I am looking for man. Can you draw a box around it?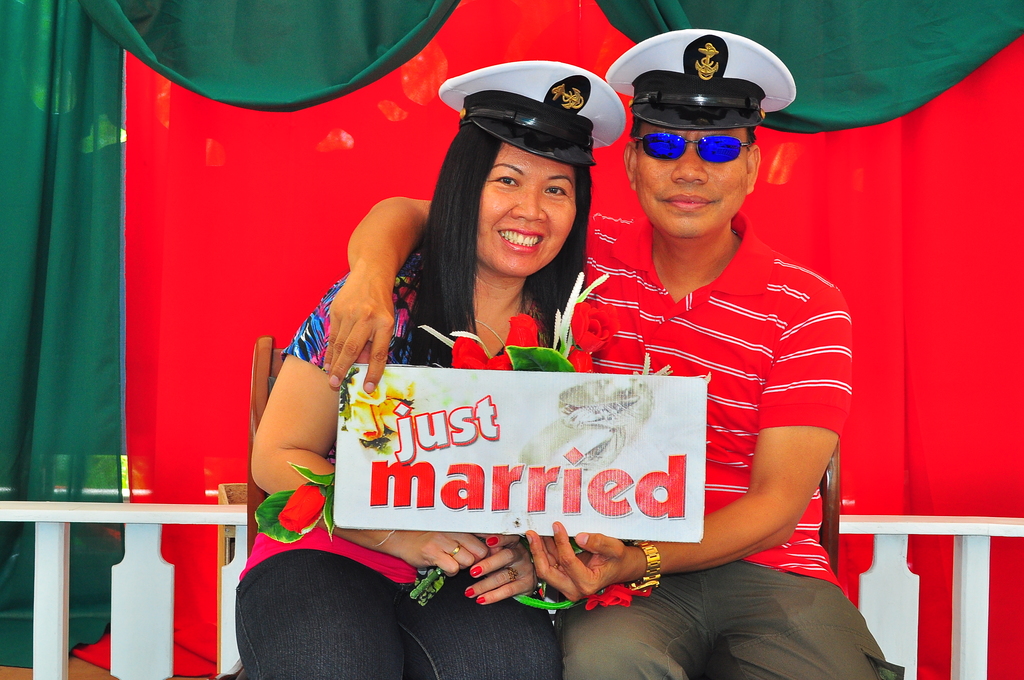
Sure, the bounding box is [371,58,852,650].
